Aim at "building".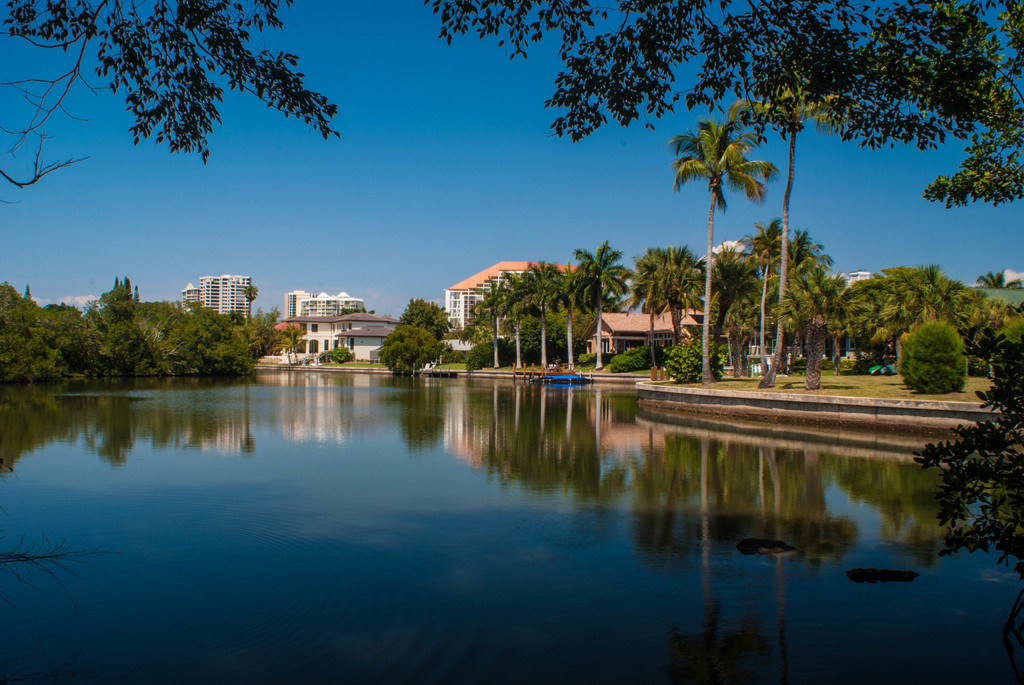
Aimed at [282, 285, 361, 325].
